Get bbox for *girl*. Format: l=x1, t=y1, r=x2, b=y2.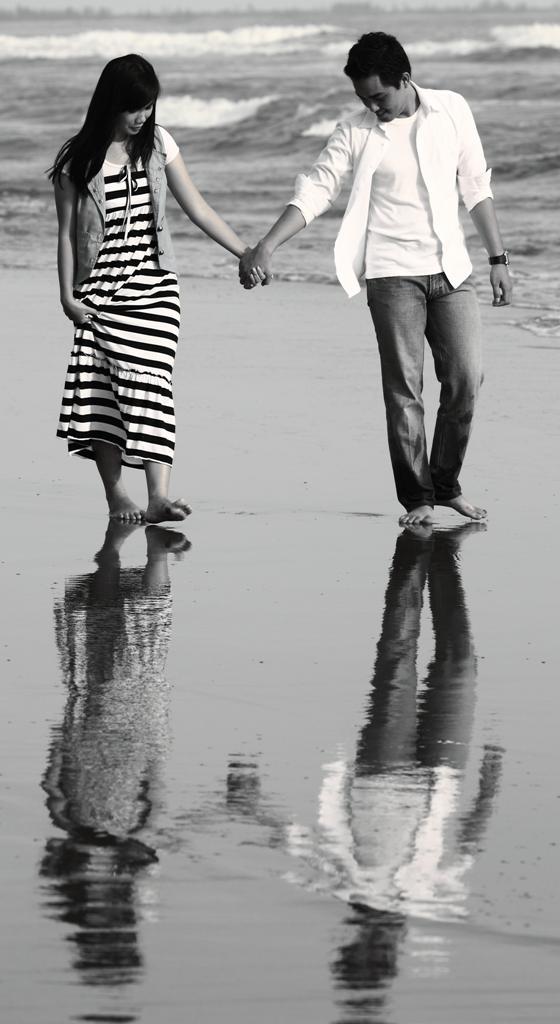
l=42, t=51, r=276, b=523.
